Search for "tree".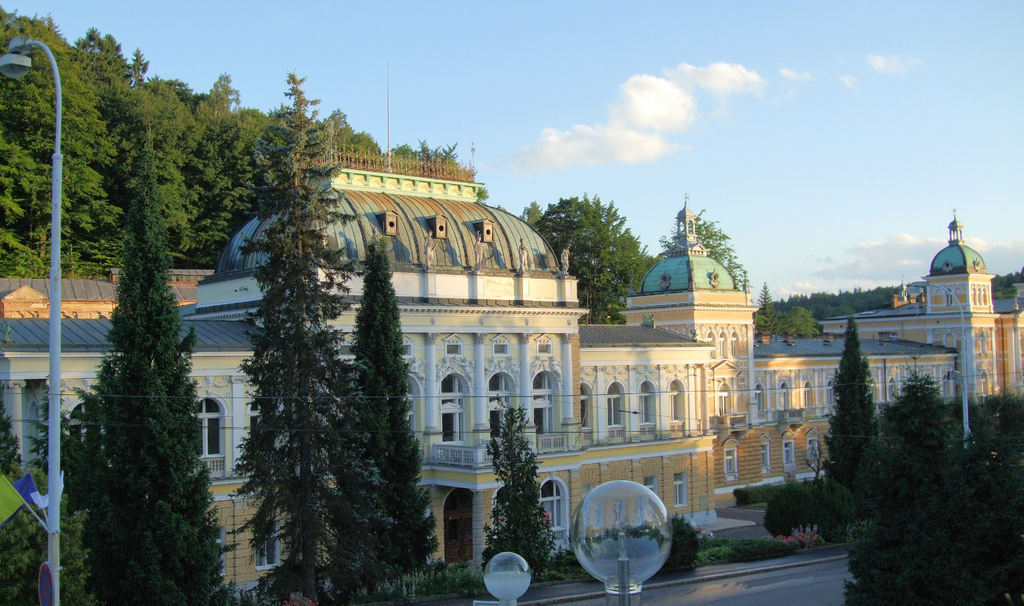
Found at box(127, 41, 156, 83).
